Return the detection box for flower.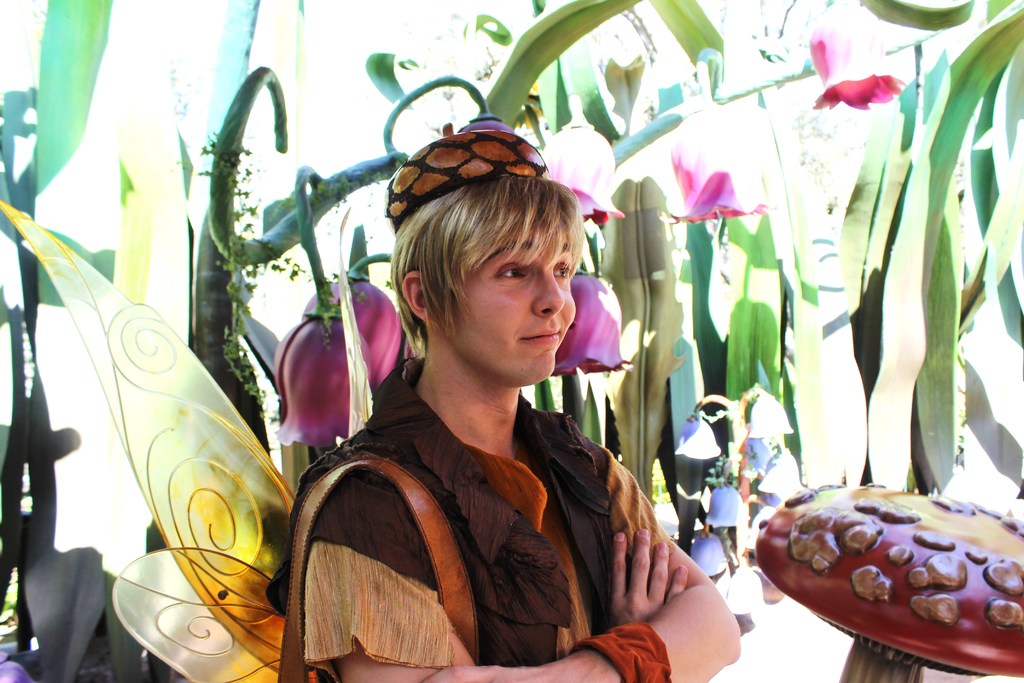
[x1=745, y1=502, x2=785, y2=546].
